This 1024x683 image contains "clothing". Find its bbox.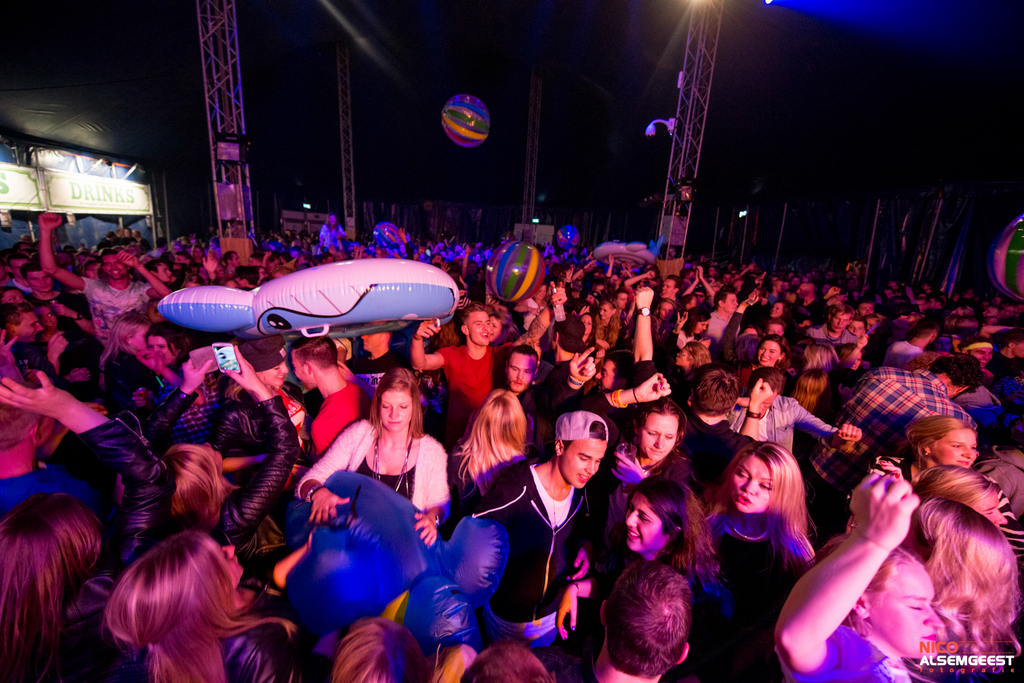
x1=113 y1=352 x2=161 y2=428.
